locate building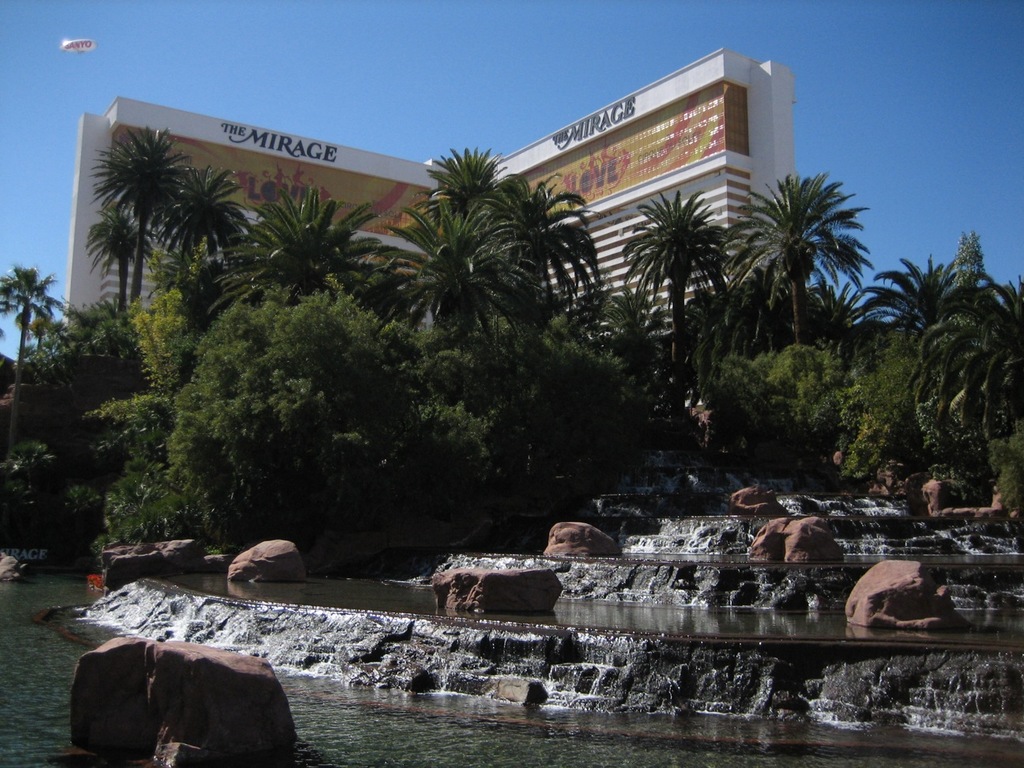
67:50:805:337
